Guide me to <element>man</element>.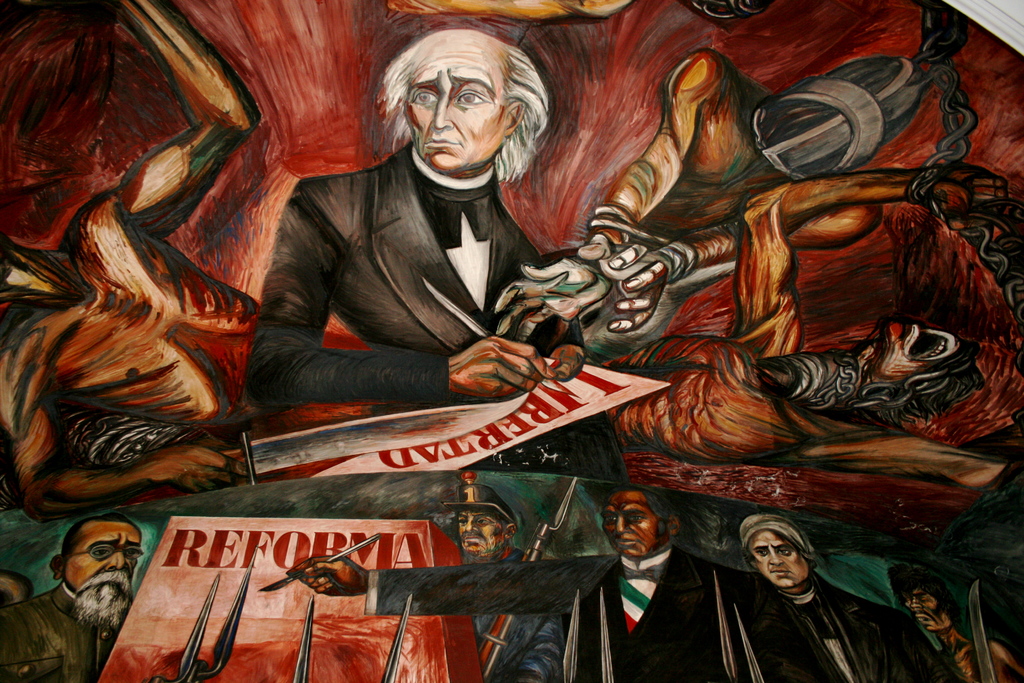
Guidance: BBox(0, 518, 148, 682).
